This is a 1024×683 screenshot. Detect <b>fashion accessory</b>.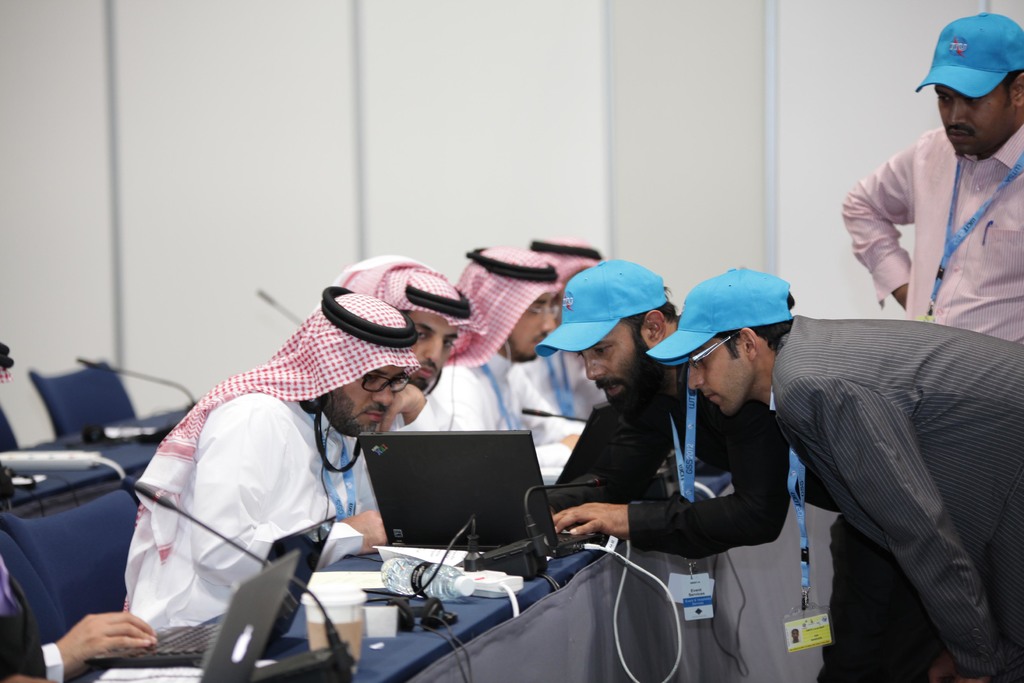
l=529, t=235, r=606, b=293.
